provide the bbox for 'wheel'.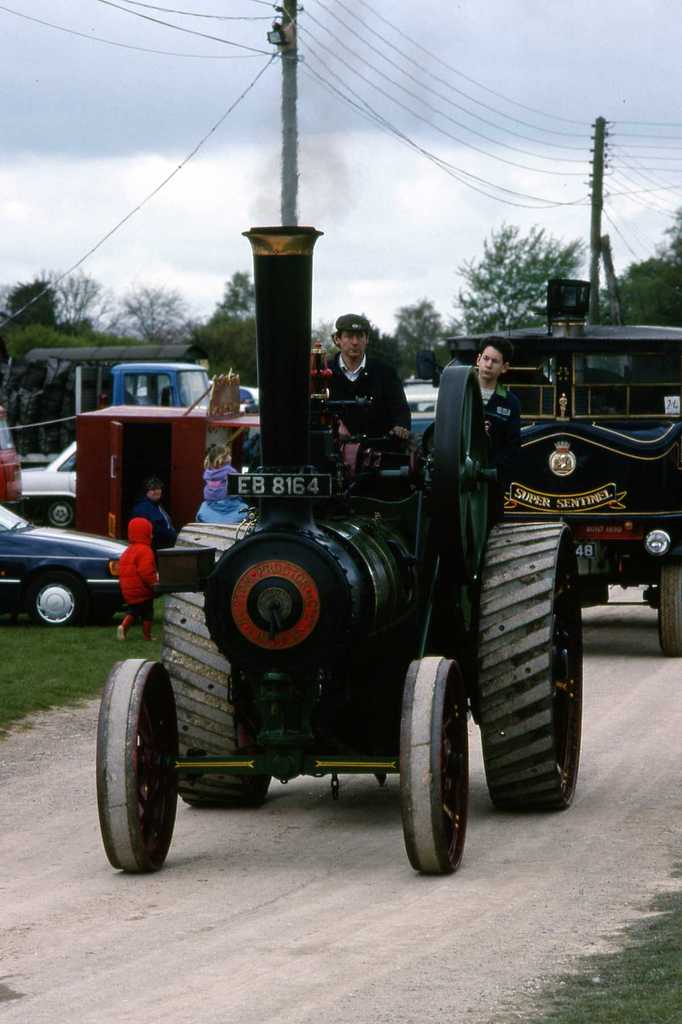
<region>473, 518, 582, 819</region>.
